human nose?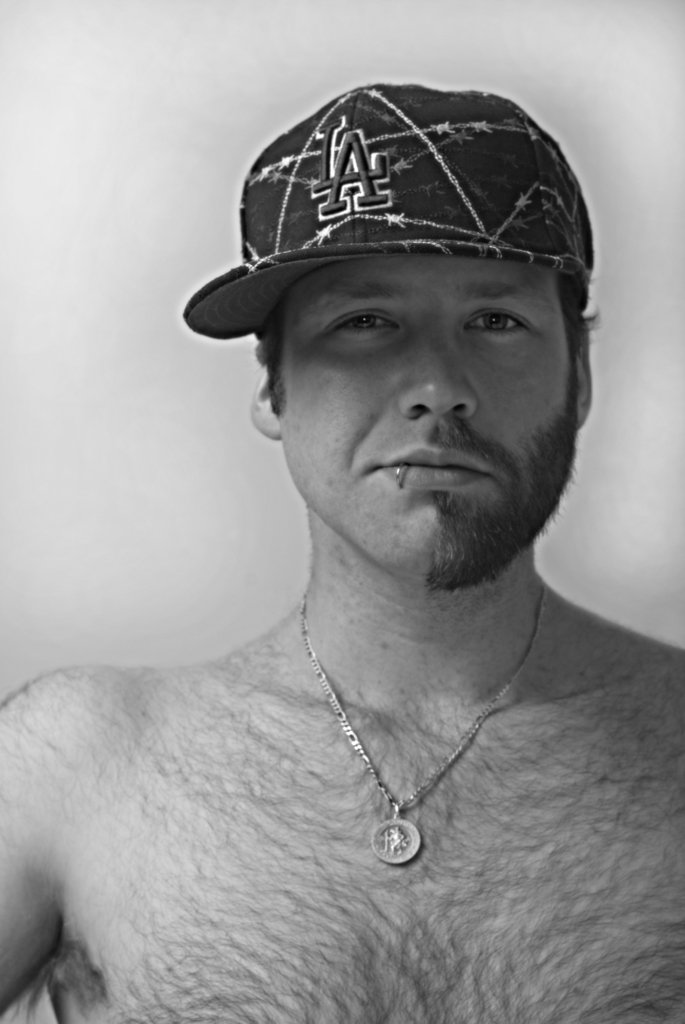
406, 325, 485, 417
